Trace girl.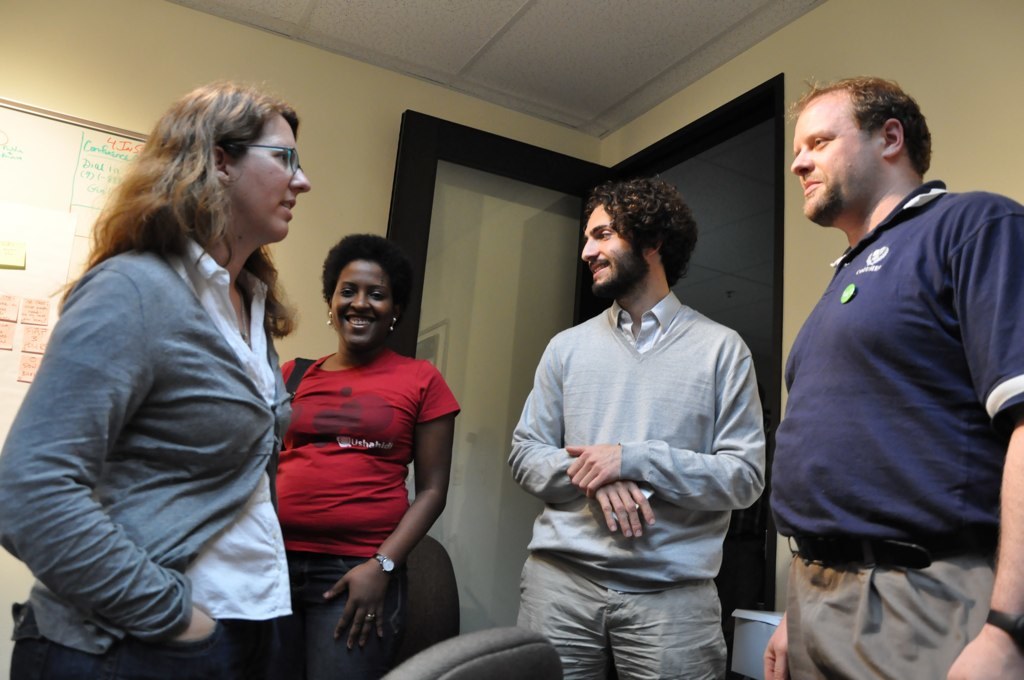
Traced to pyautogui.locateOnScreen(276, 234, 464, 678).
